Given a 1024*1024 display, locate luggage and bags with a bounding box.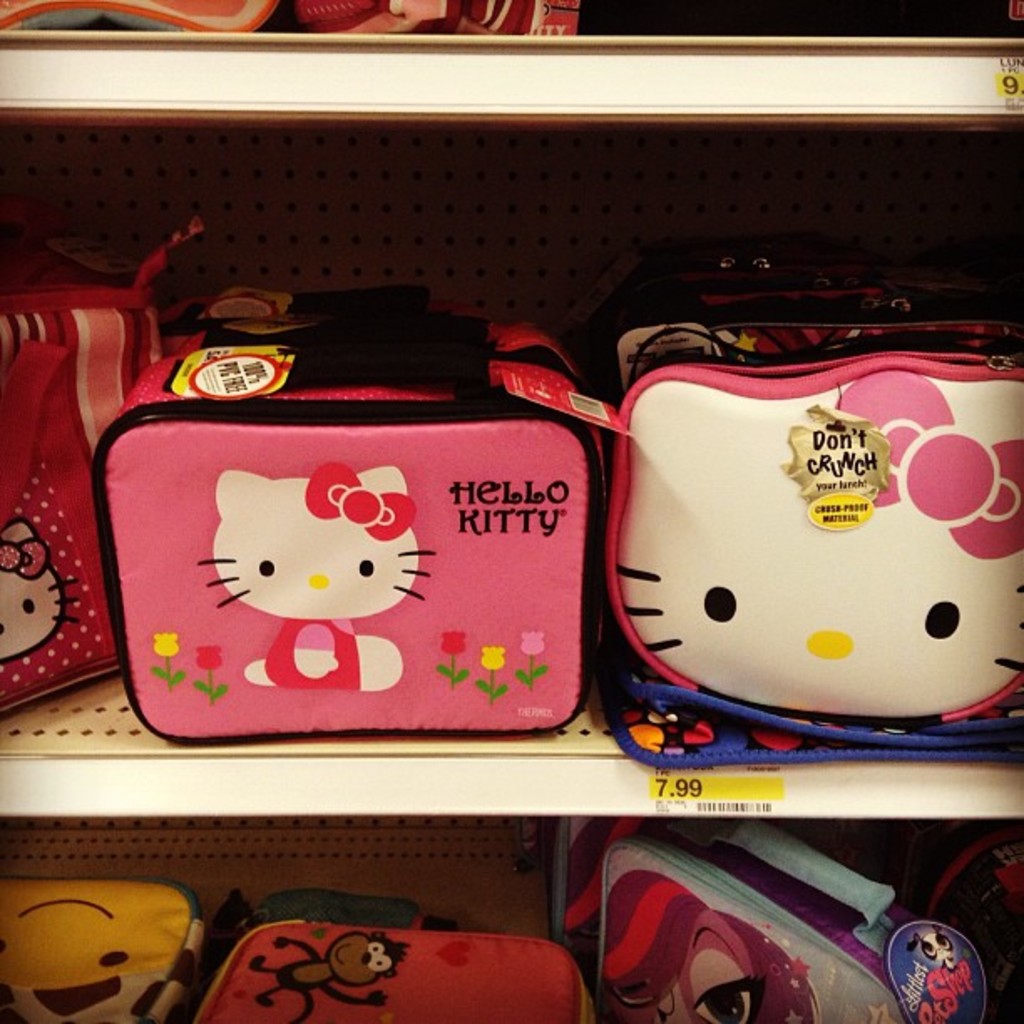
Located: detection(288, 0, 577, 45).
